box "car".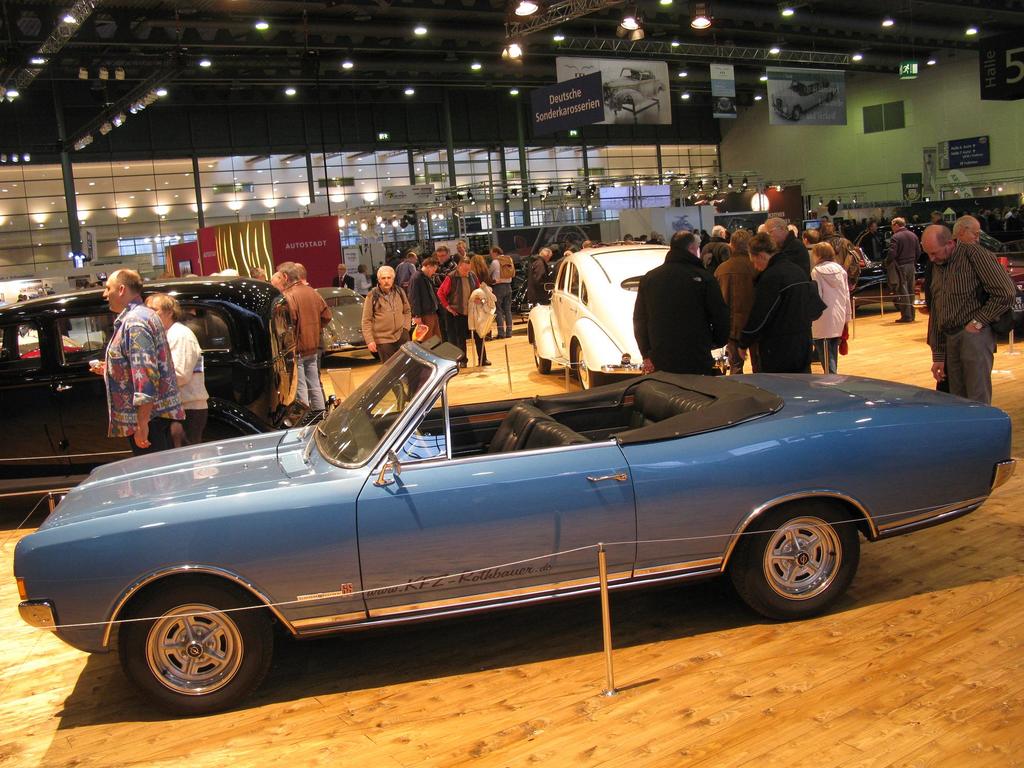
527:249:731:396.
